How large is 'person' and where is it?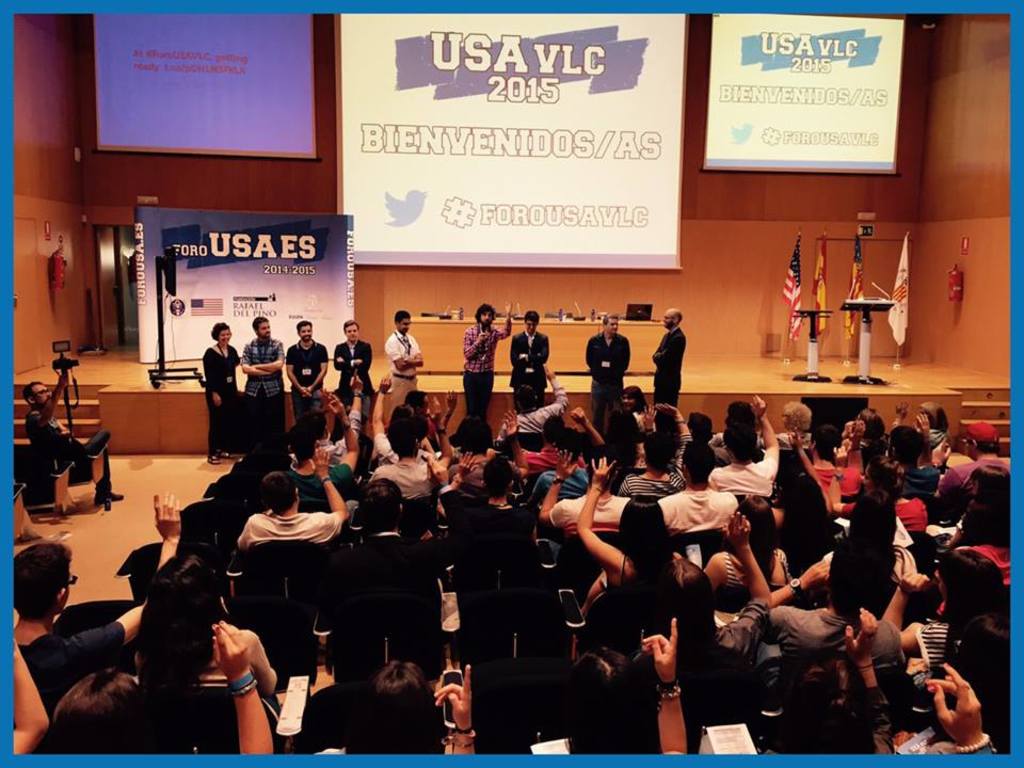
Bounding box: region(622, 386, 656, 431).
